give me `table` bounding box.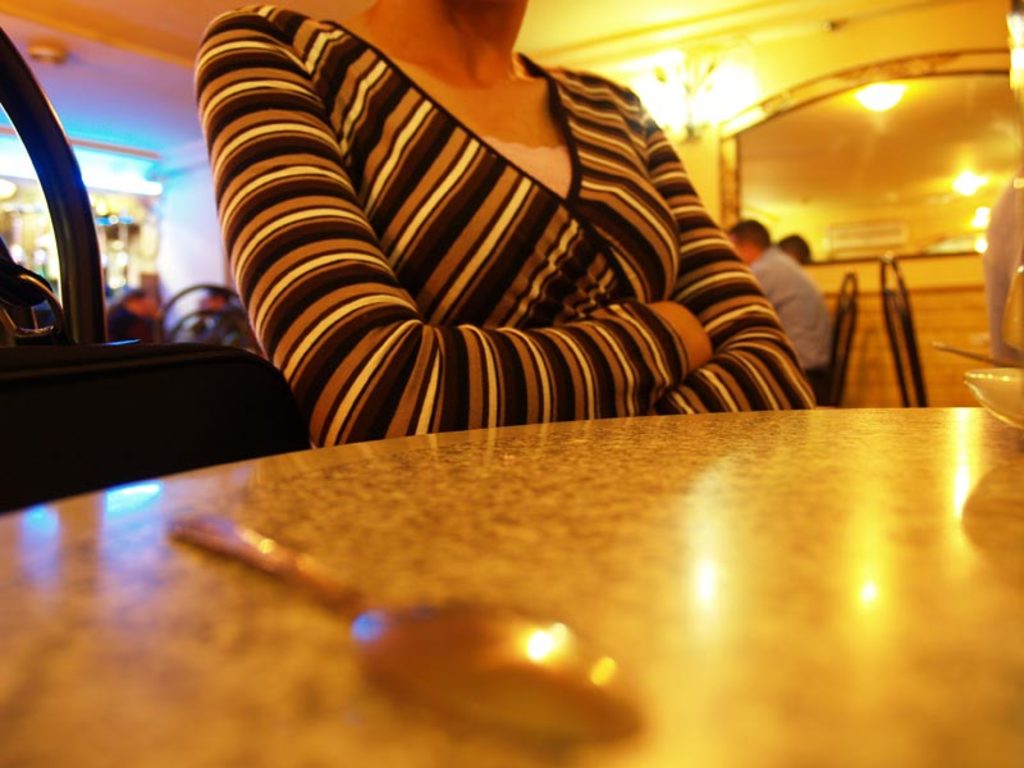
Rect(0, 410, 1023, 767).
